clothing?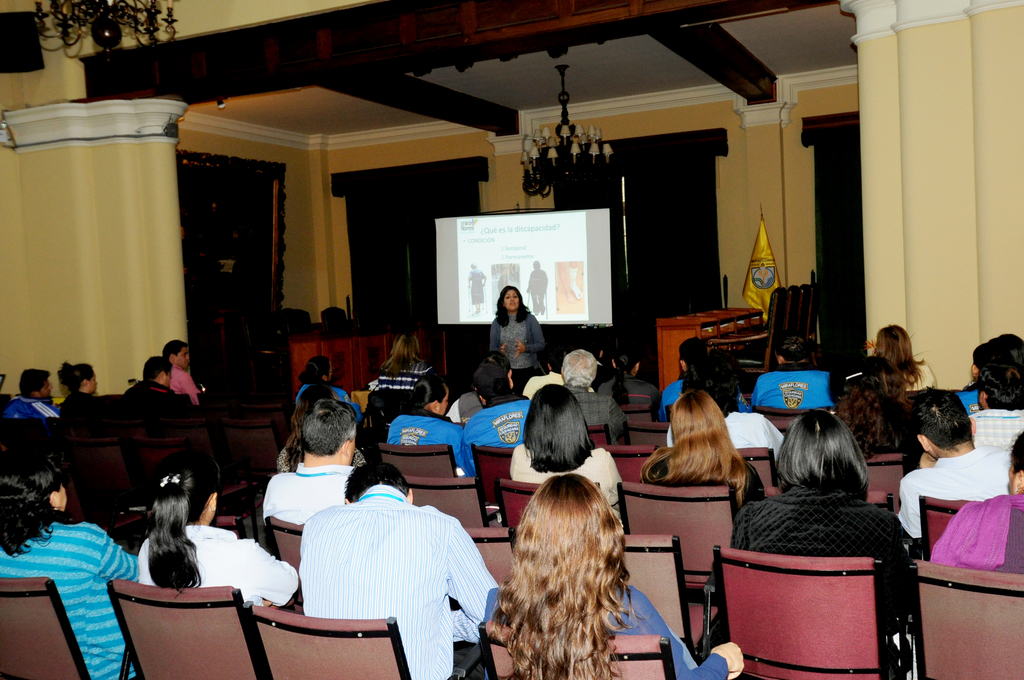
left=467, top=267, right=488, bottom=307
